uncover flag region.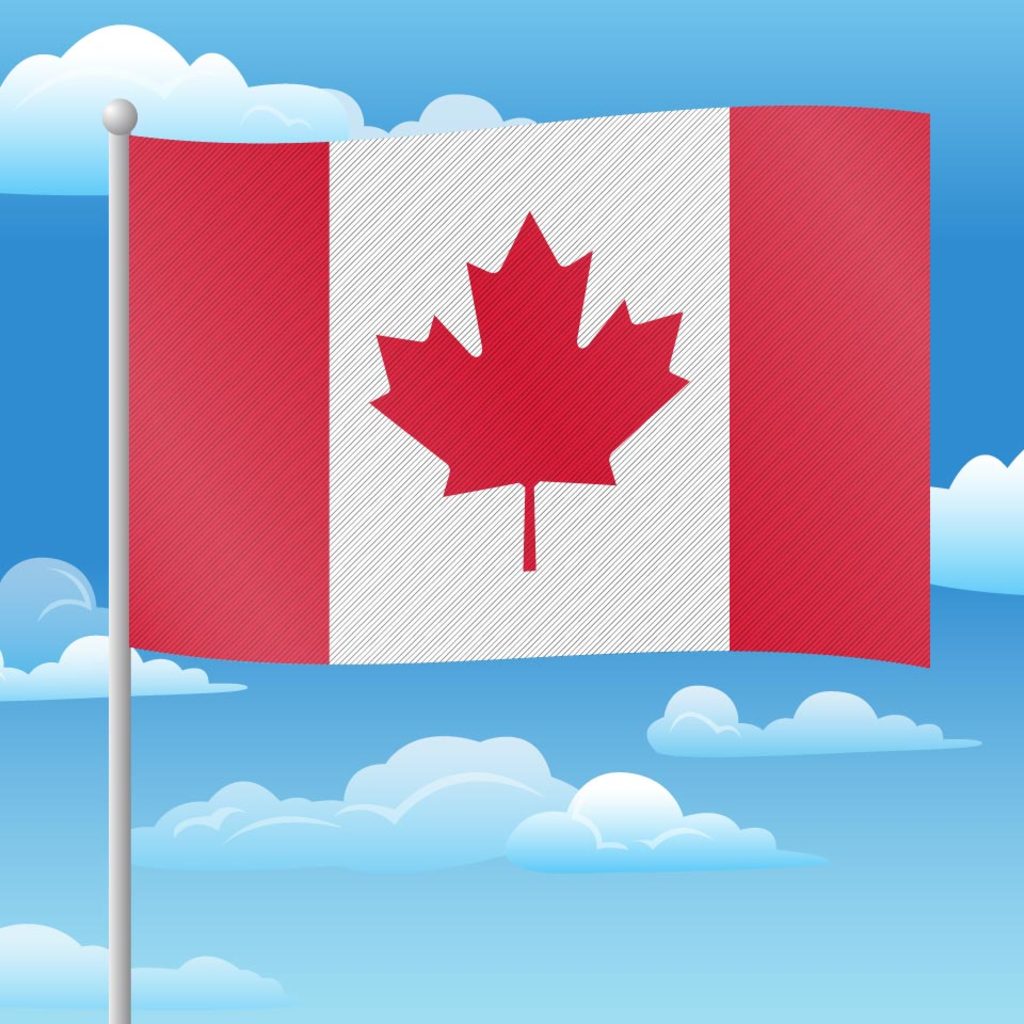
Uncovered: <box>128,101,933,672</box>.
